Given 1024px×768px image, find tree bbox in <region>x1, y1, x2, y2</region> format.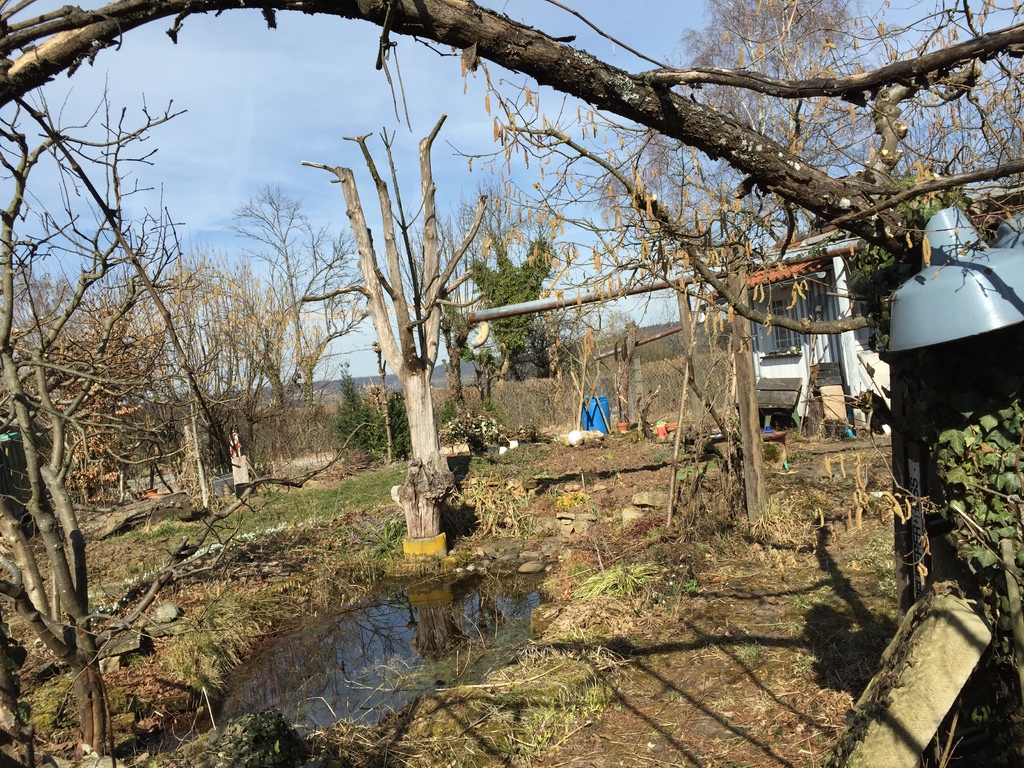
<region>177, 239, 284, 424</region>.
